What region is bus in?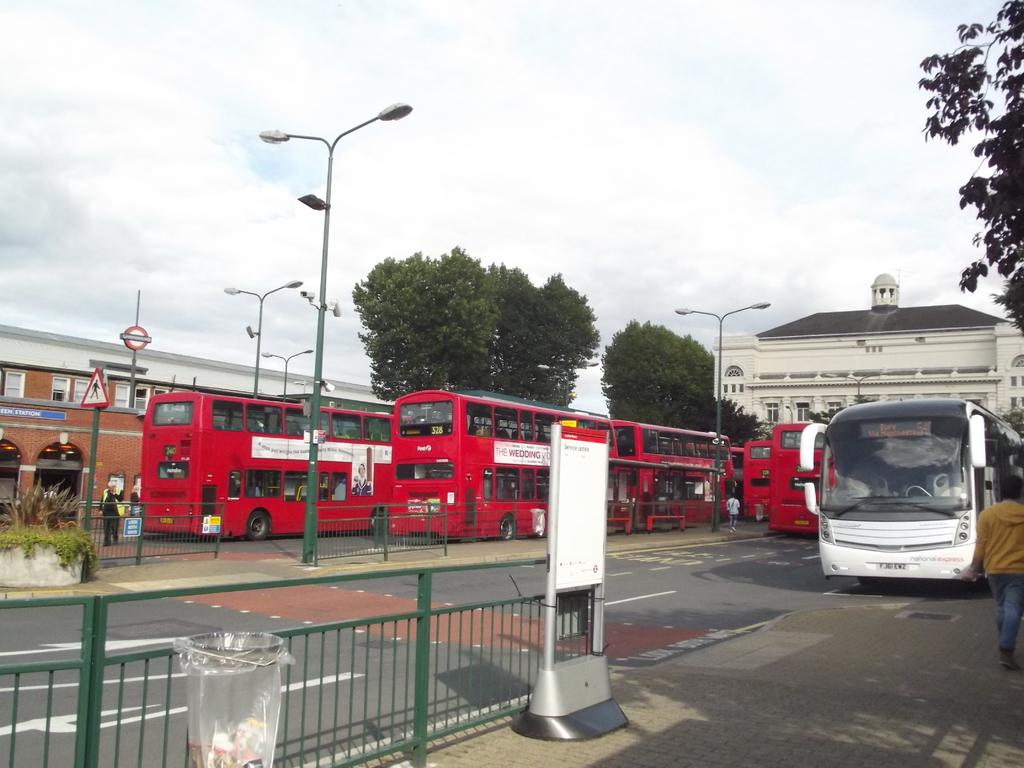
[773,424,834,536].
